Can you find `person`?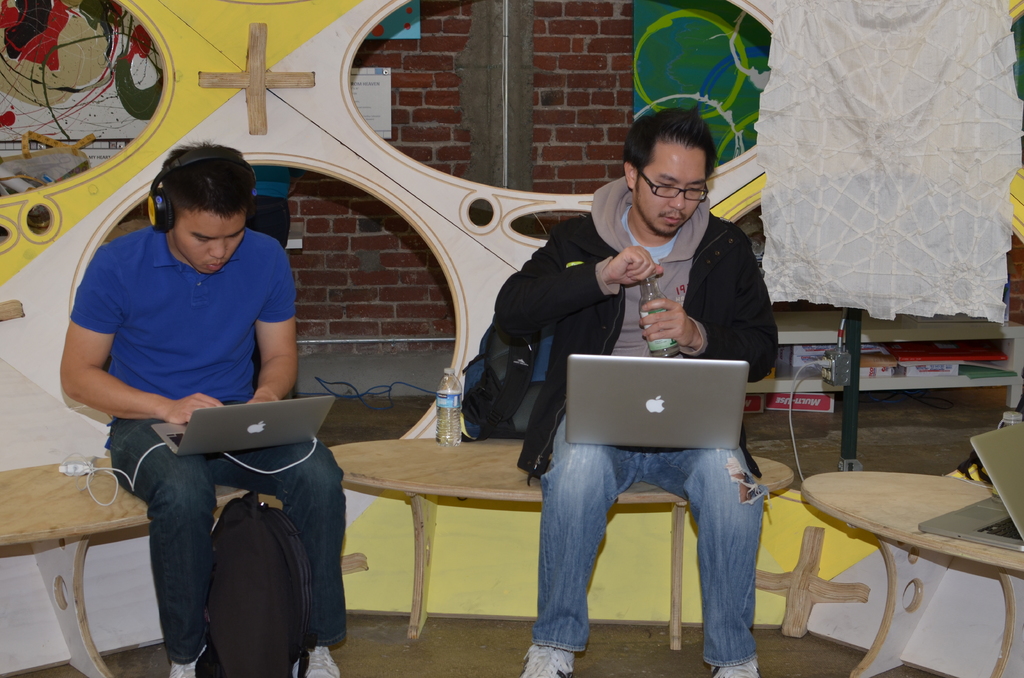
Yes, bounding box: rect(63, 134, 340, 677).
